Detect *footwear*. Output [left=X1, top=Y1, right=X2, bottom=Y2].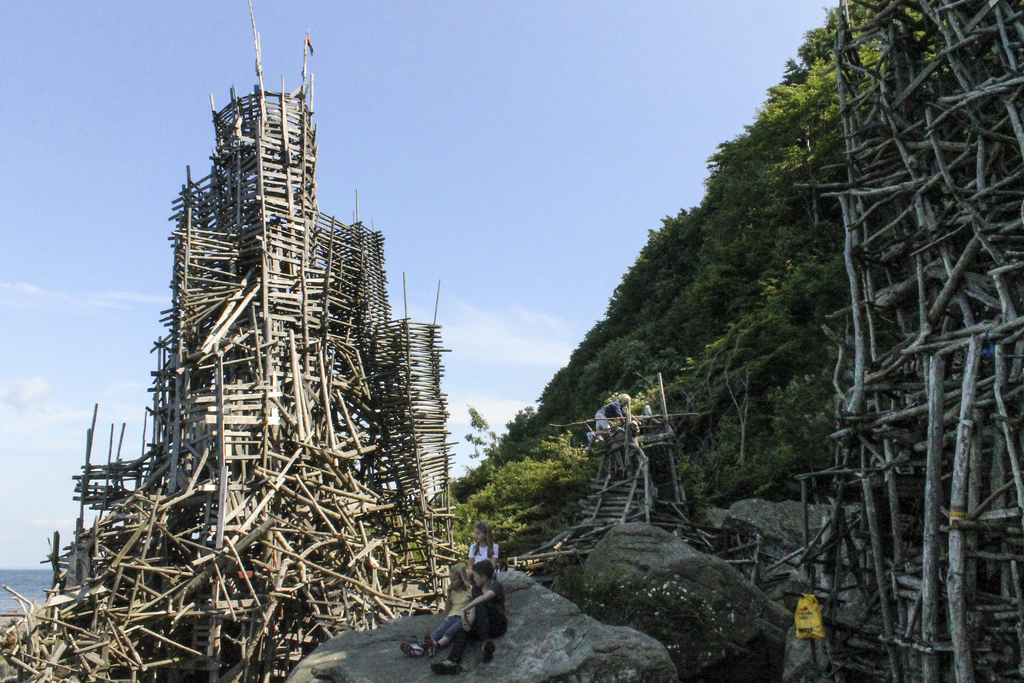
[left=483, top=639, right=491, bottom=662].
